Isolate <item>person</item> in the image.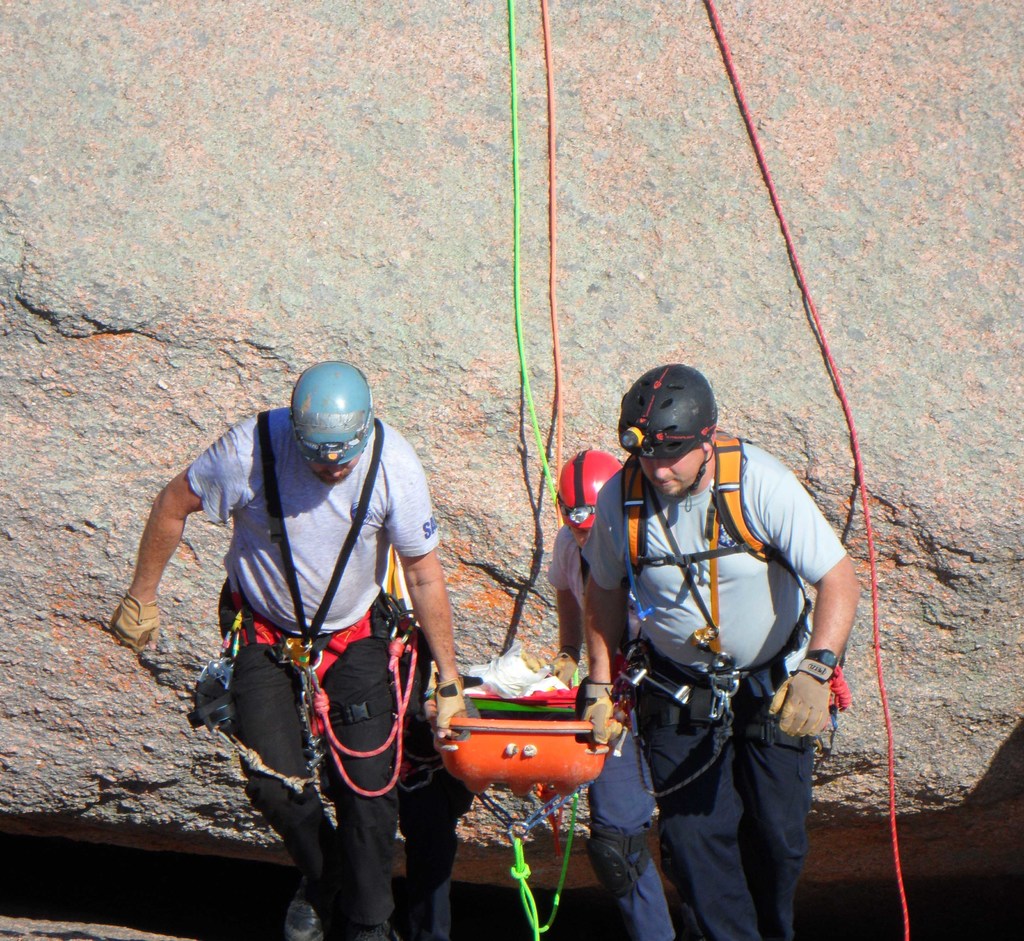
Isolated region: 580, 366, 862, 939.
